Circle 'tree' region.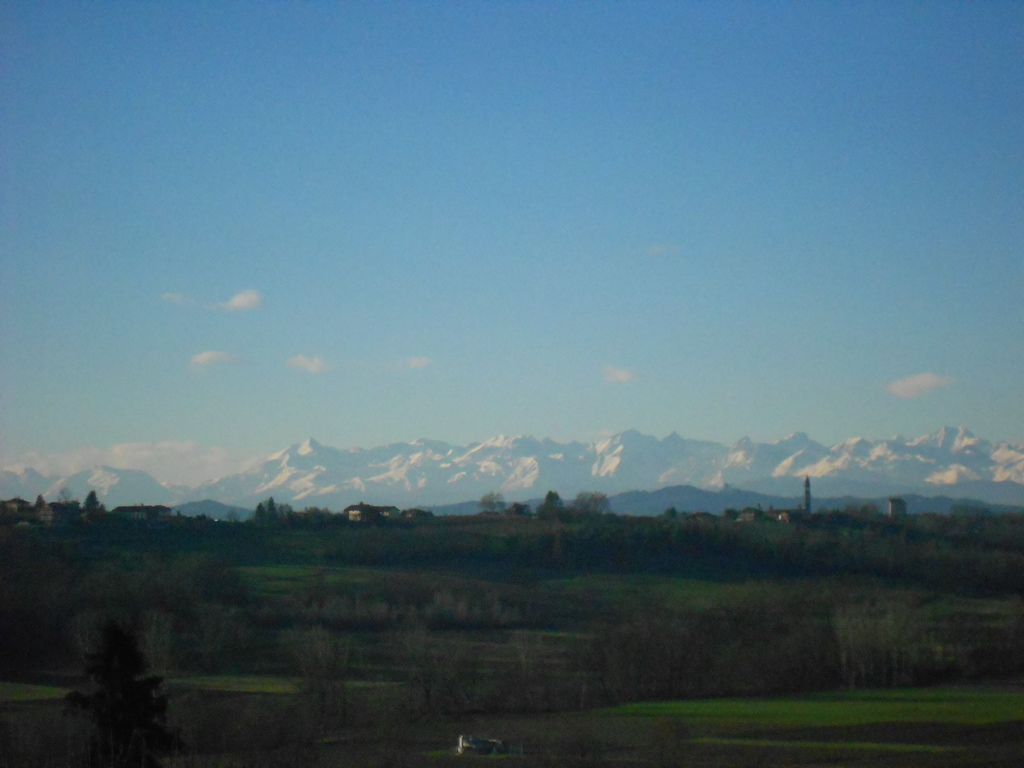
Region: pyautogui.locateOnScreen(829, 612, 931, 678).
